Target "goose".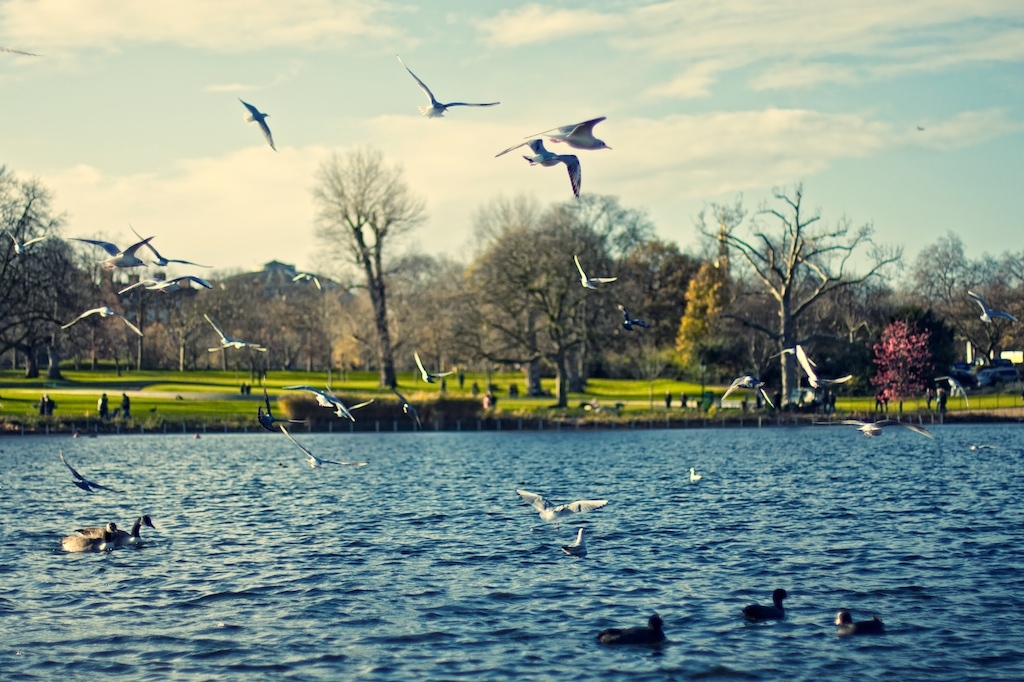
Target region: (490, 136, 586, 197).
